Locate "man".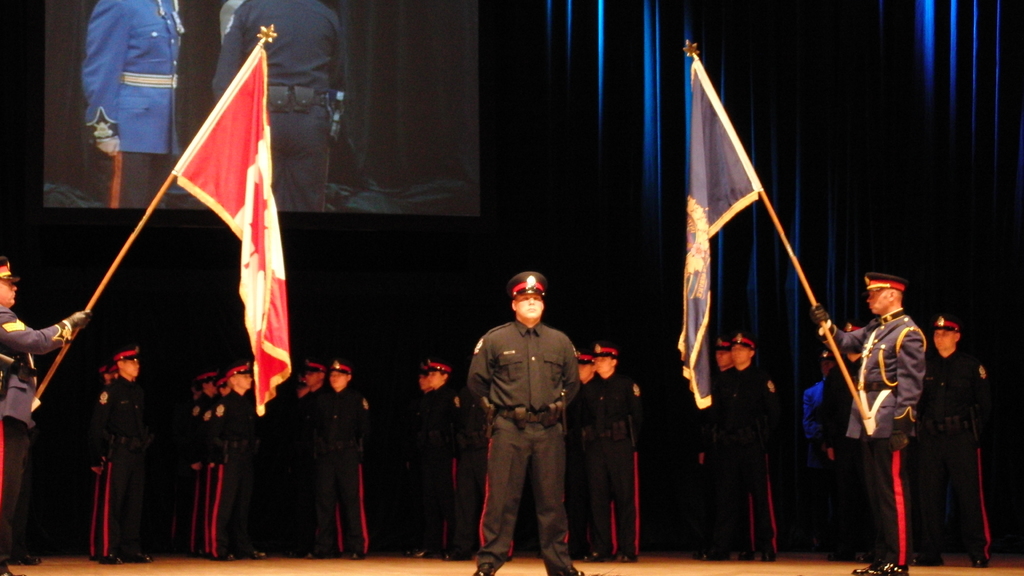
Bounding box: locate(401, 360, 438, 557).
